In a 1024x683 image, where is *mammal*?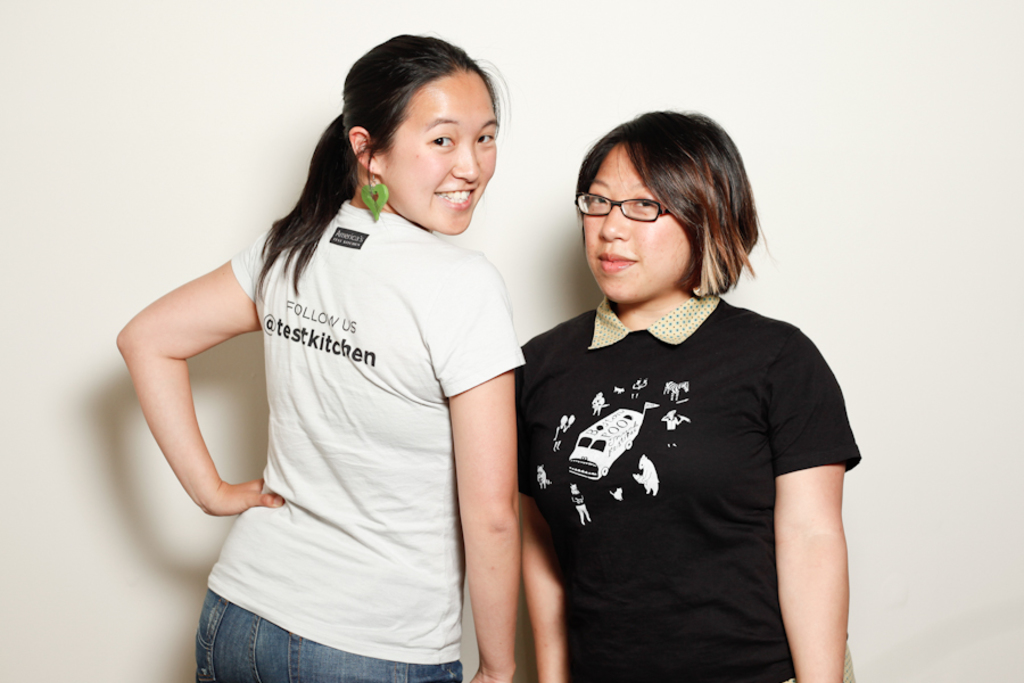
<bbox>413, 121, 849, 682</bbox>.
